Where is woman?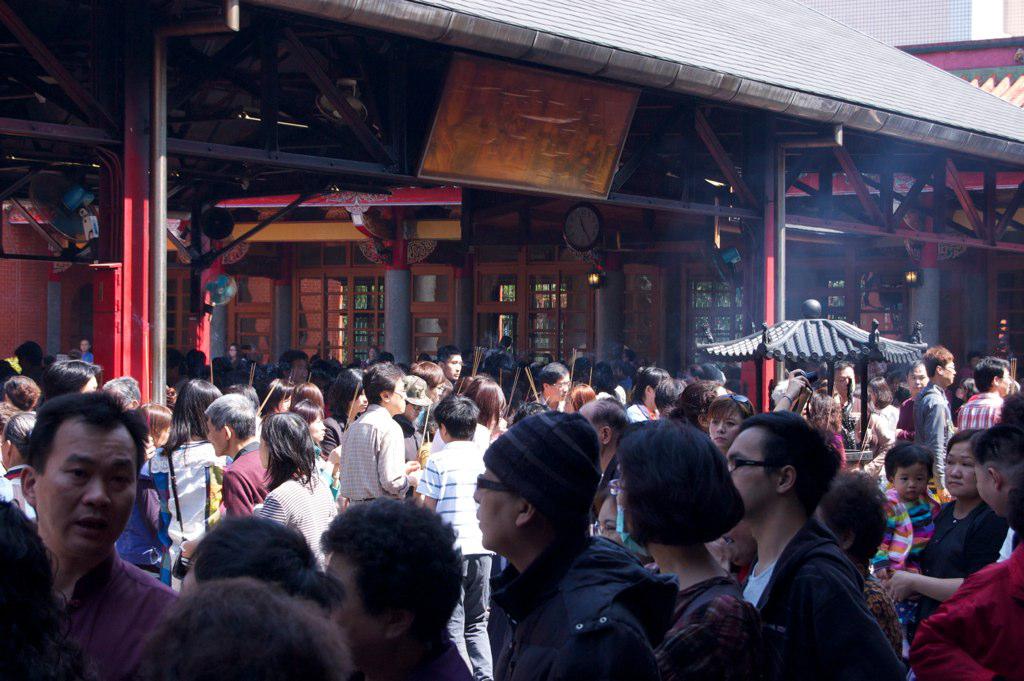
[706,391,754,456].
